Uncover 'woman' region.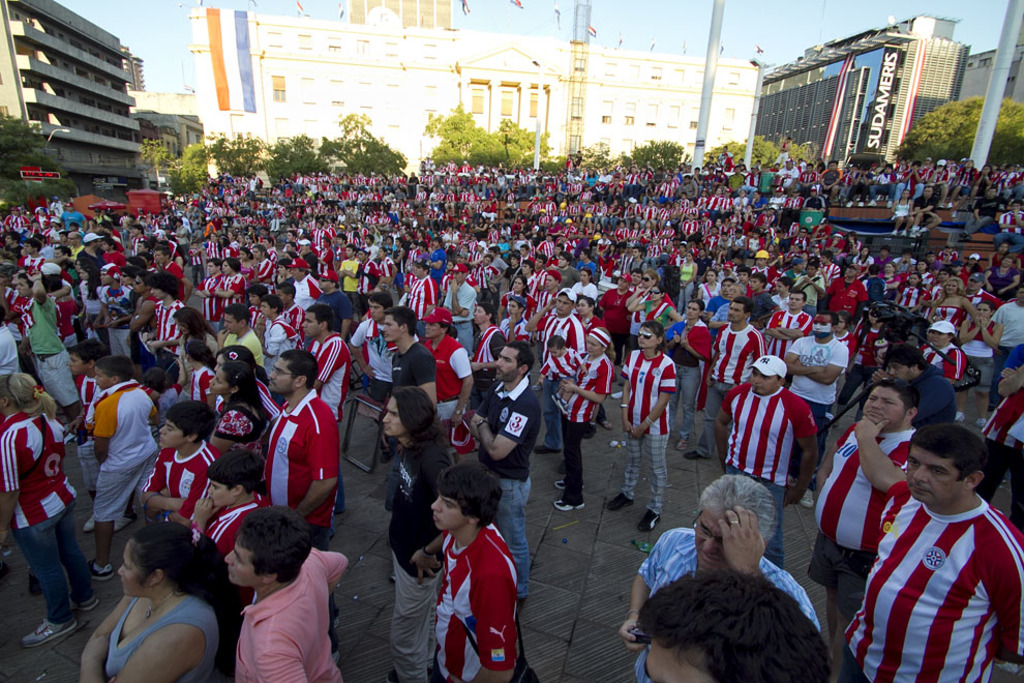
Uncovered: left=901, top=272, right=931, bottom=315.
